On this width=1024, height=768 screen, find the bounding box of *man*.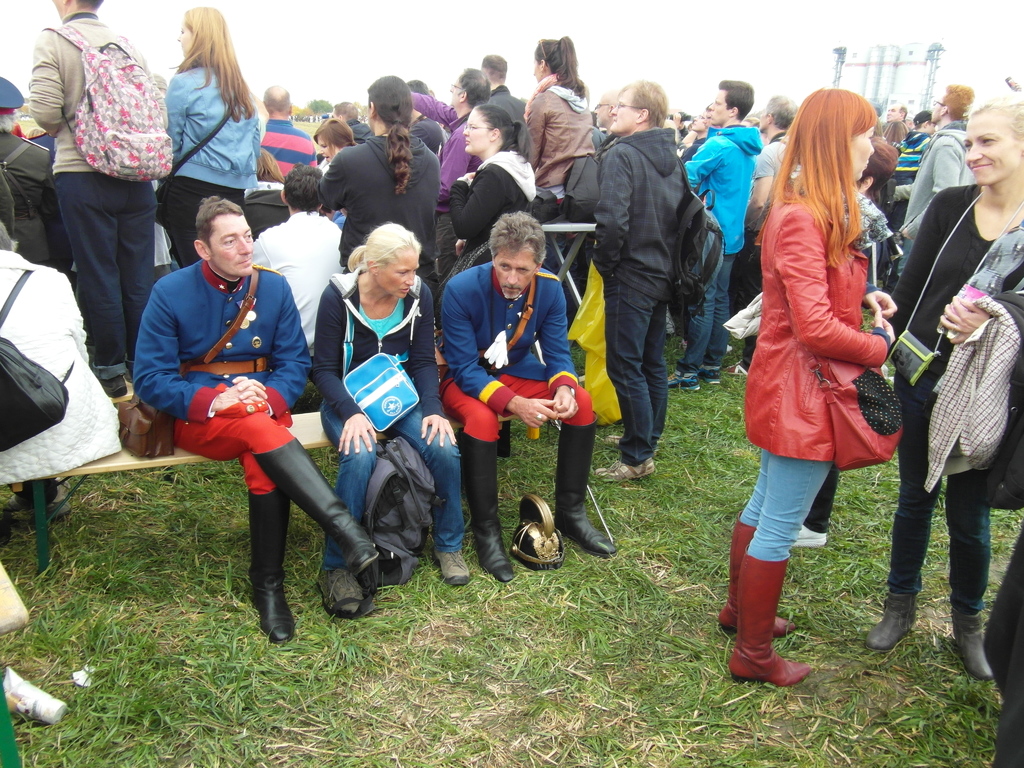
Bounding box: {"x1": 664, "y1": 77, "x2": 758, "y2": 385}.
